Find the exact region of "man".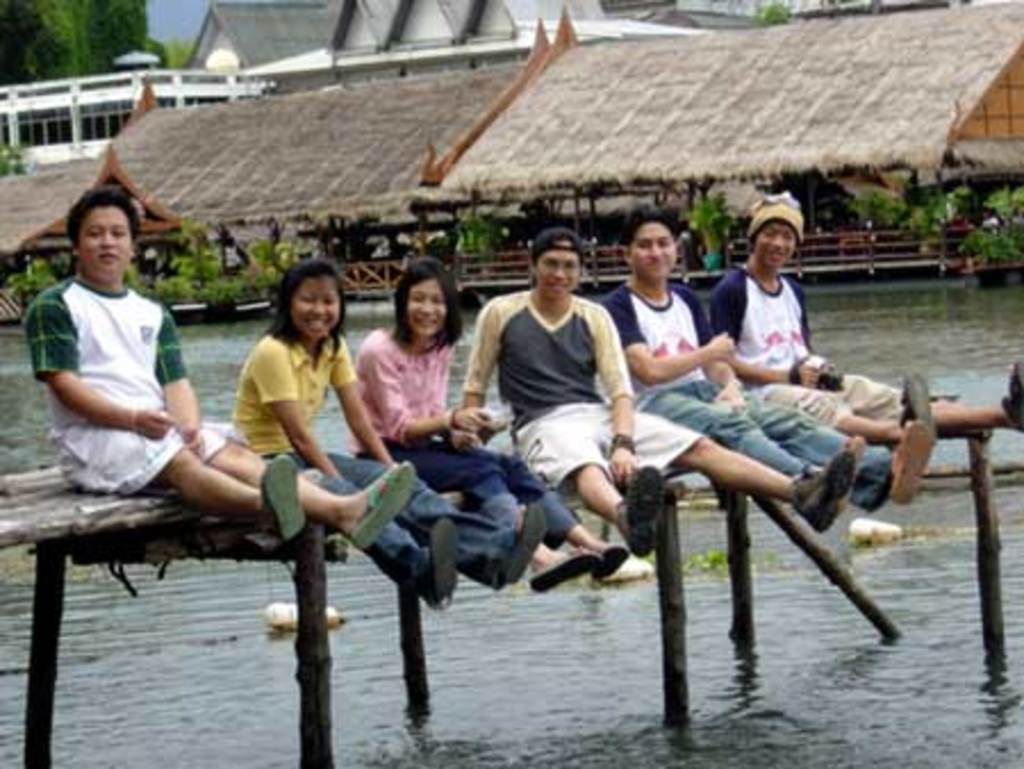
Exact region: region(451, 212, 862, 557).
